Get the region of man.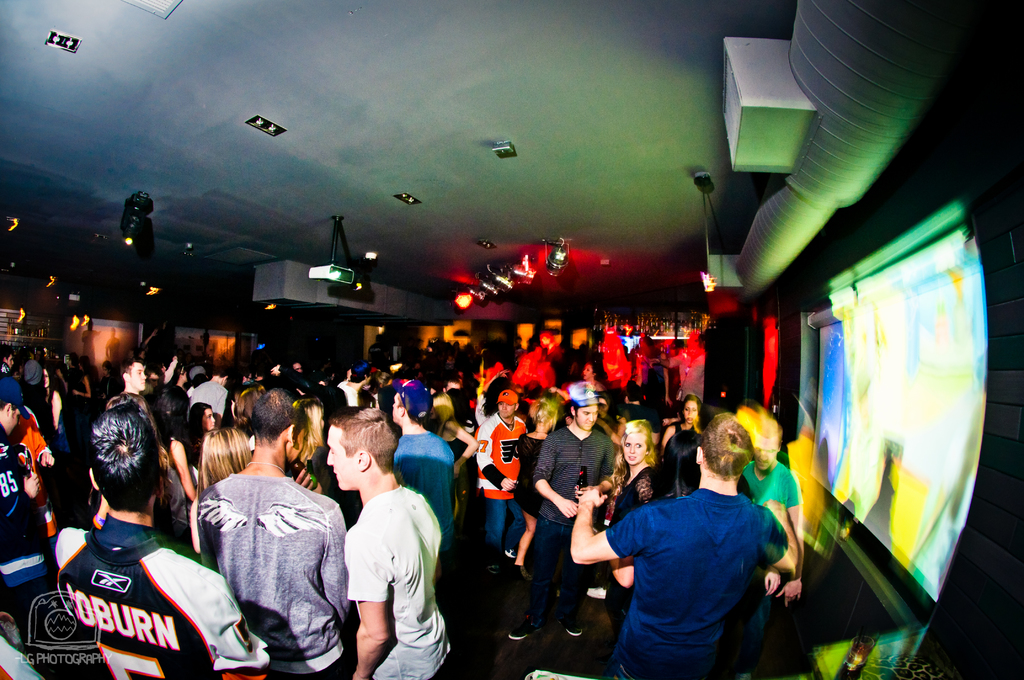
BBox(58, 409, 268, 679).
